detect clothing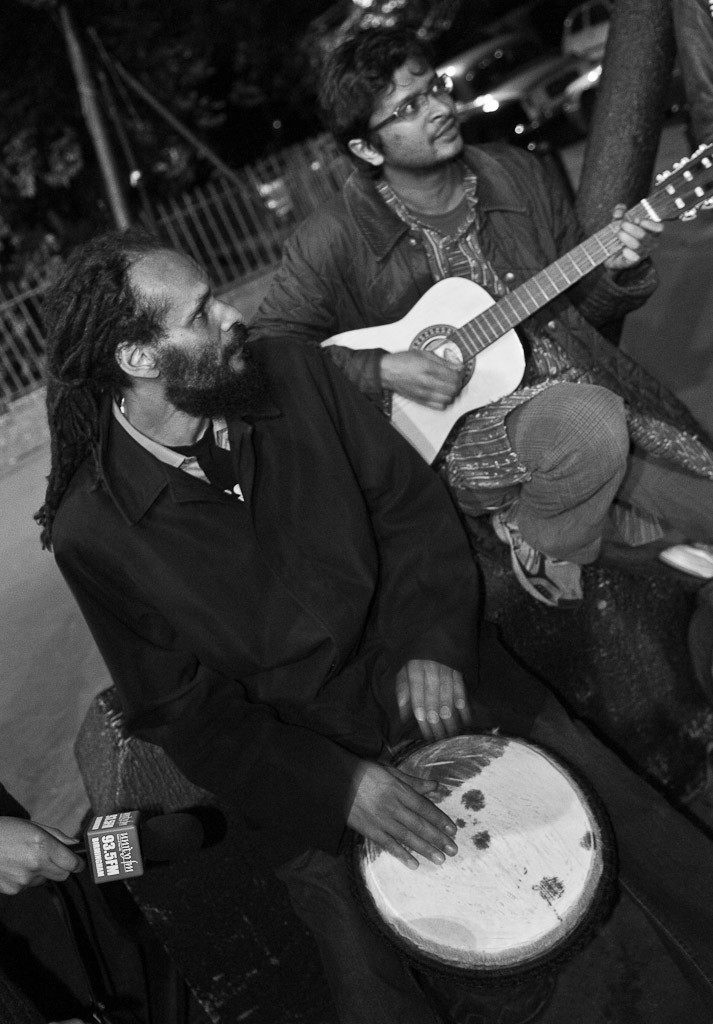
BBox(49, 345, 481, 876)
